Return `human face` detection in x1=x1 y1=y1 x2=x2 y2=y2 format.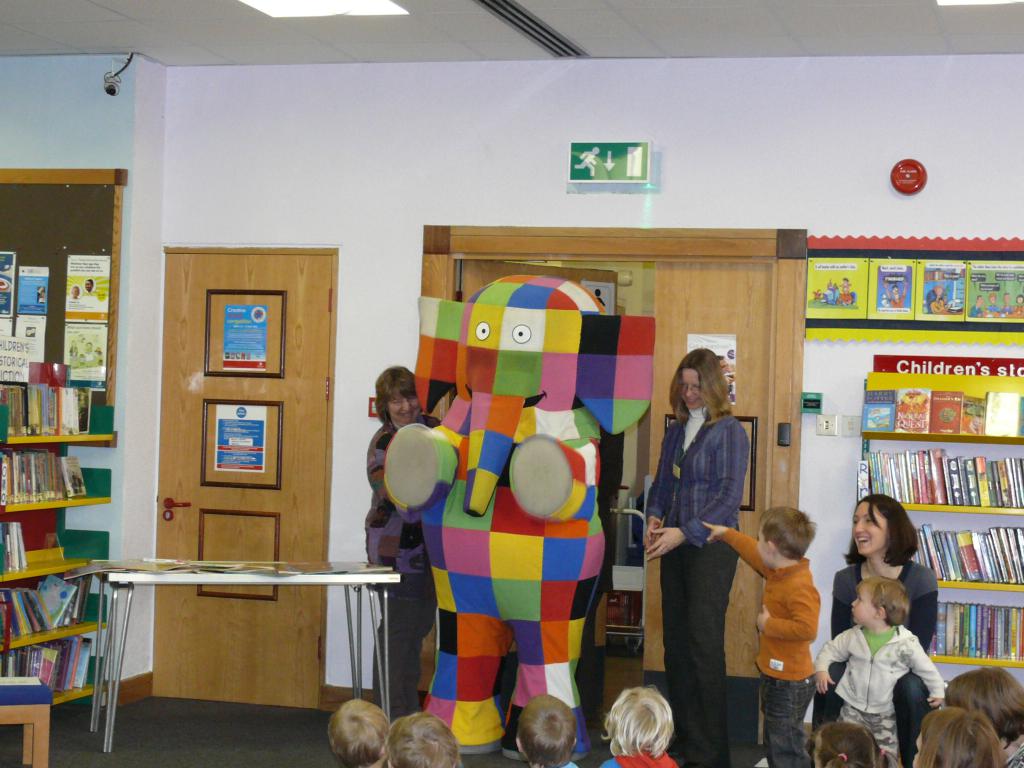
x1=86 y1=282 x2=90 y2=291.
